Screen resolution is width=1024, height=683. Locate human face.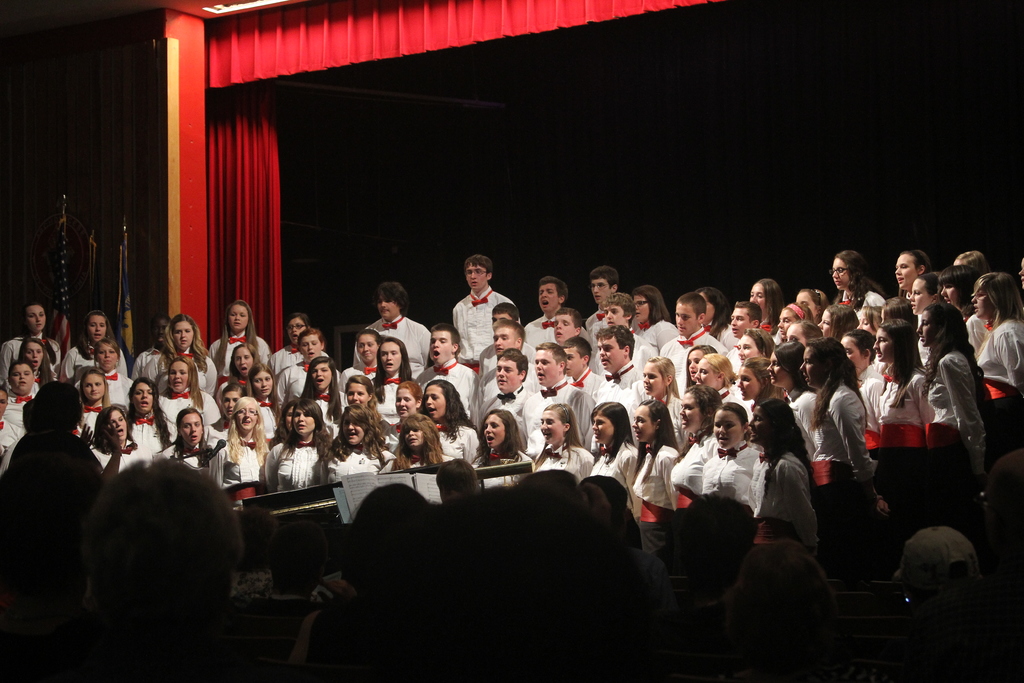
(x1=842, y1=335, x2=868, y2=372).
